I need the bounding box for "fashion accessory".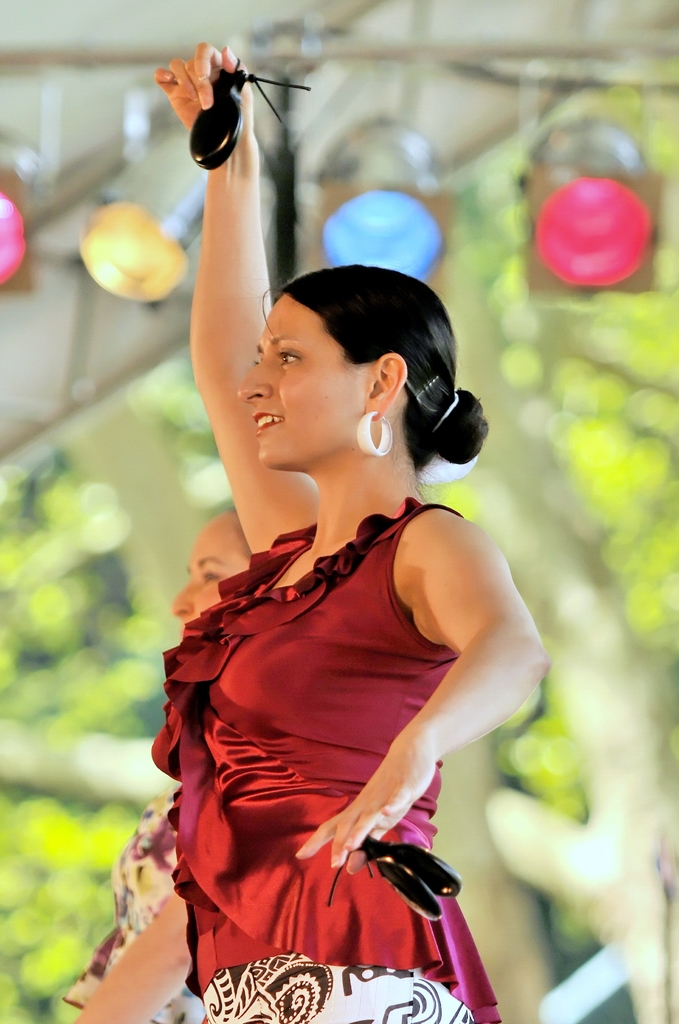
Here it is: x1=413 y1=375 x2=437 y2=392.
